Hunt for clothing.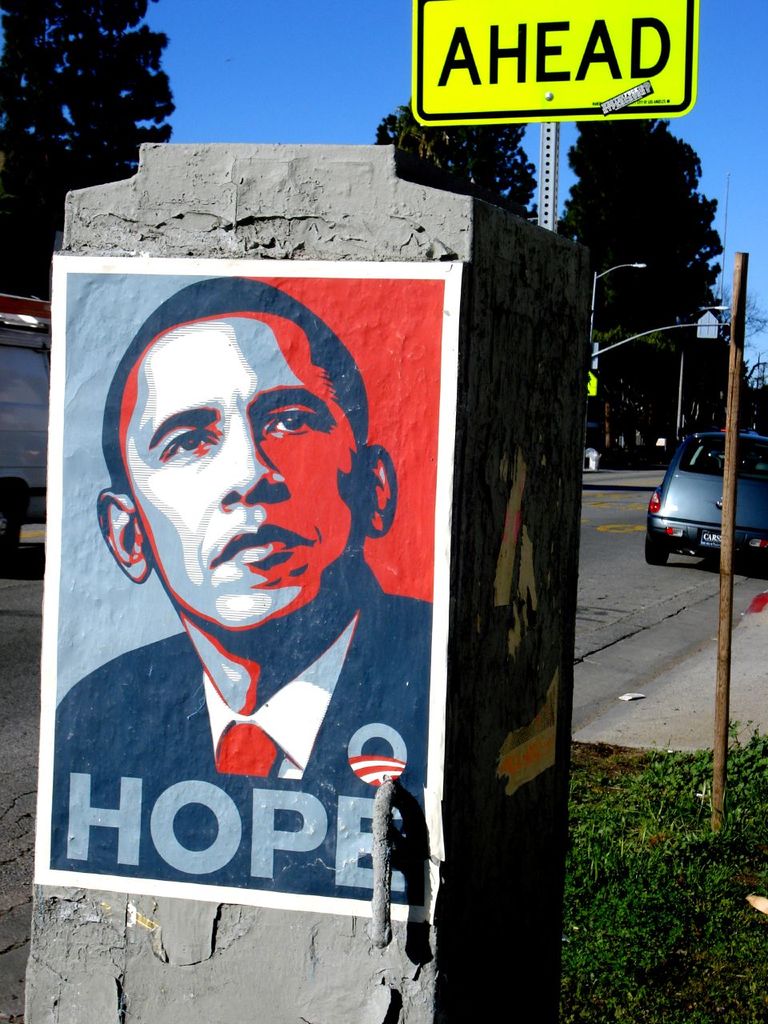
Hunted down at select_region(50, 563, 434, 908).
